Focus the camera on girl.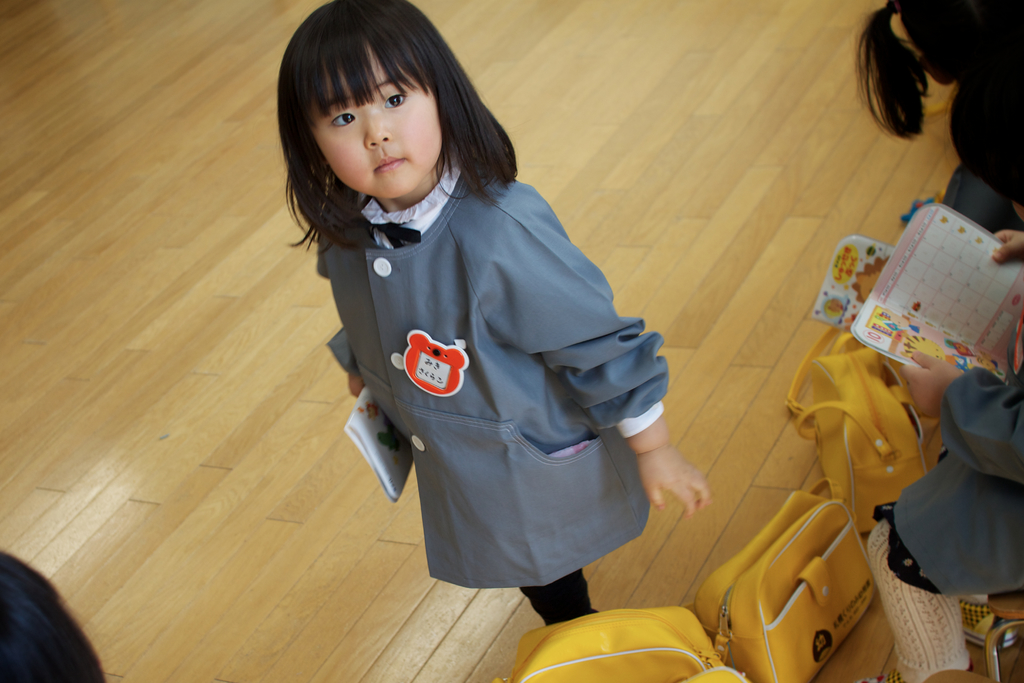
Focus region: box=[852, 0, 1023, 139].
